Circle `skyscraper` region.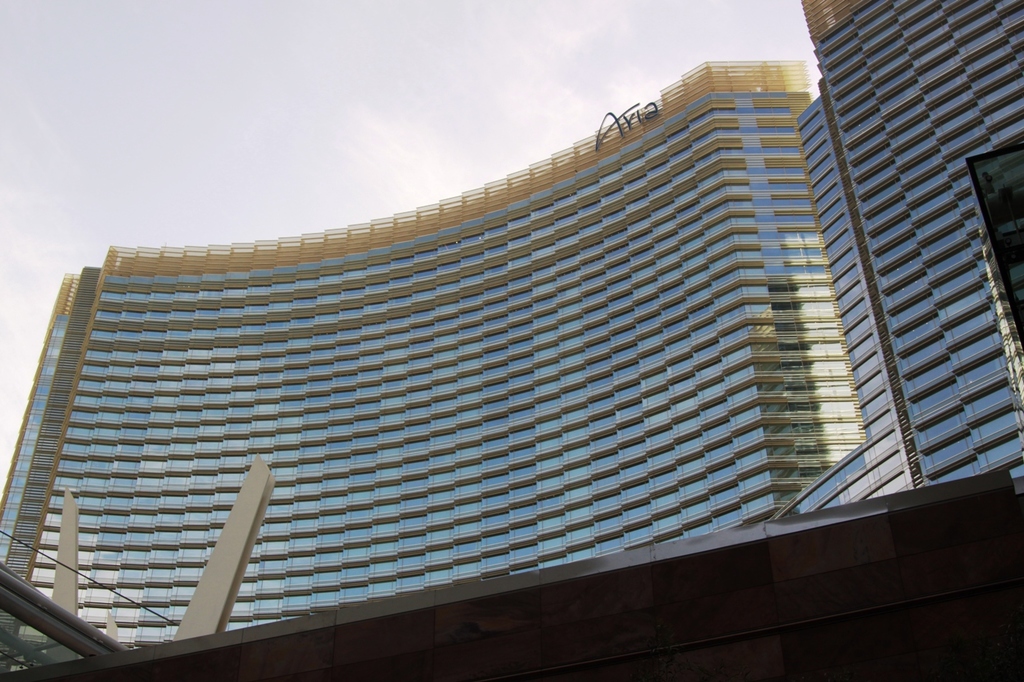
Region: 45/52/1018/670.
